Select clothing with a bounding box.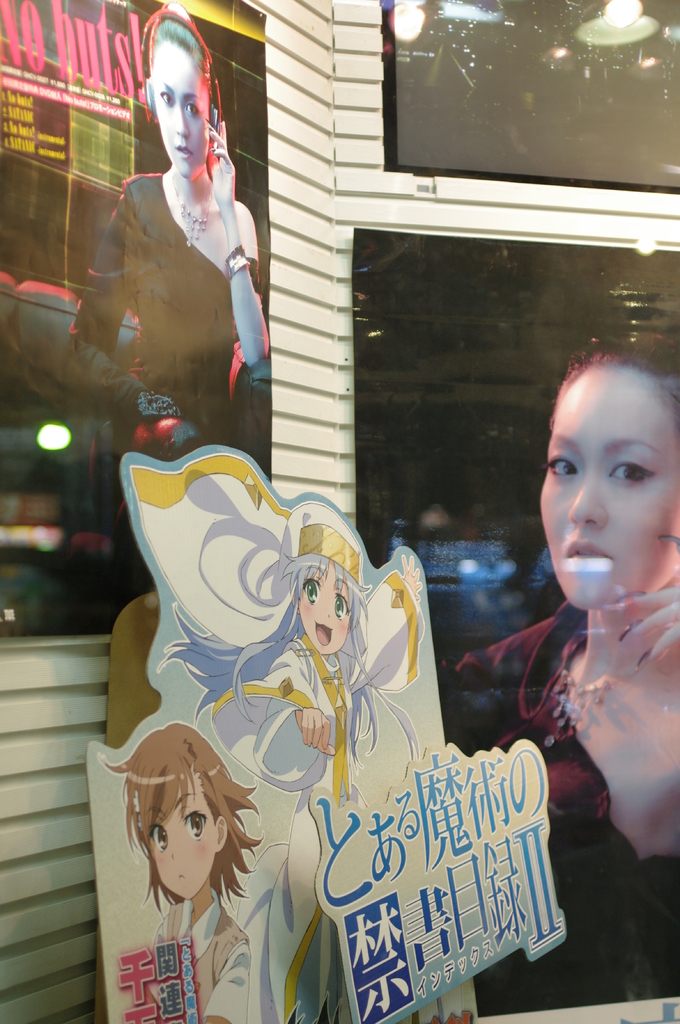
(left=103, top=95, right=264, bottom=428).
